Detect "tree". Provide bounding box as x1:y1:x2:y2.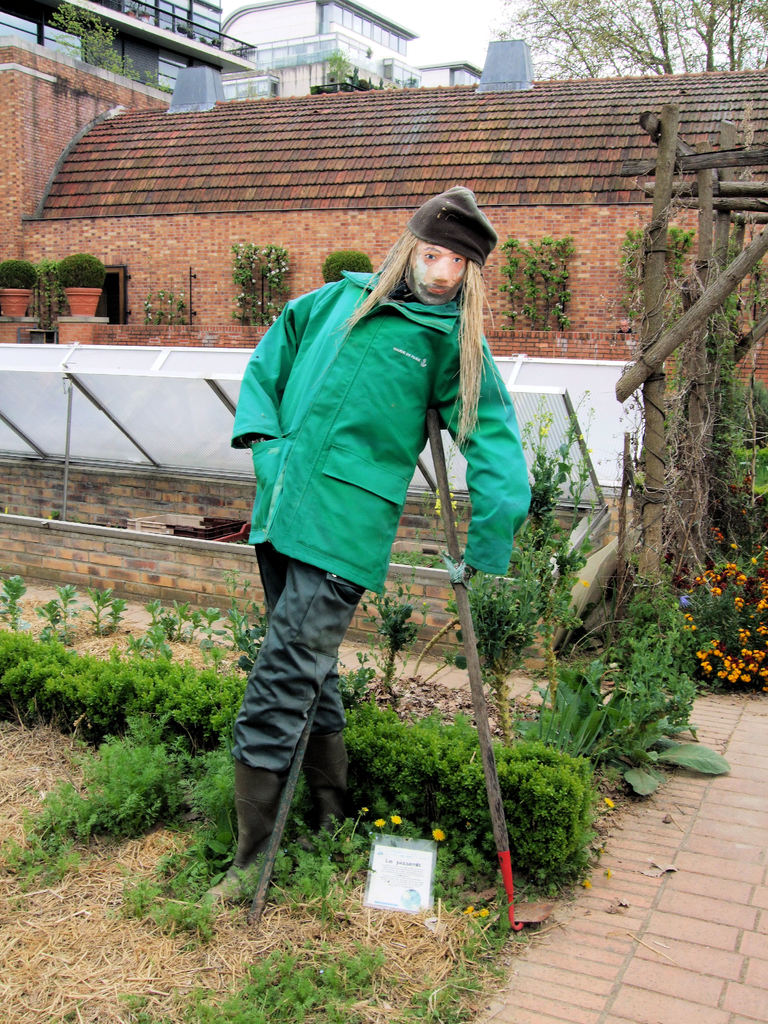
493:0:767:77.
